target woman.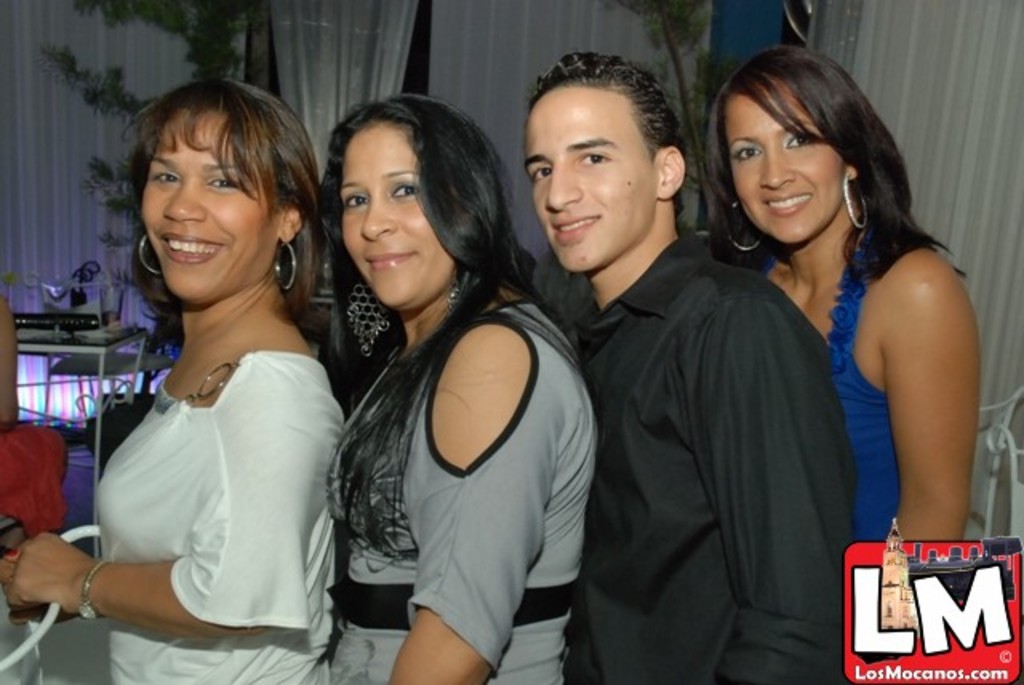
Target region: bbox=(0, 69, 358, 683).
